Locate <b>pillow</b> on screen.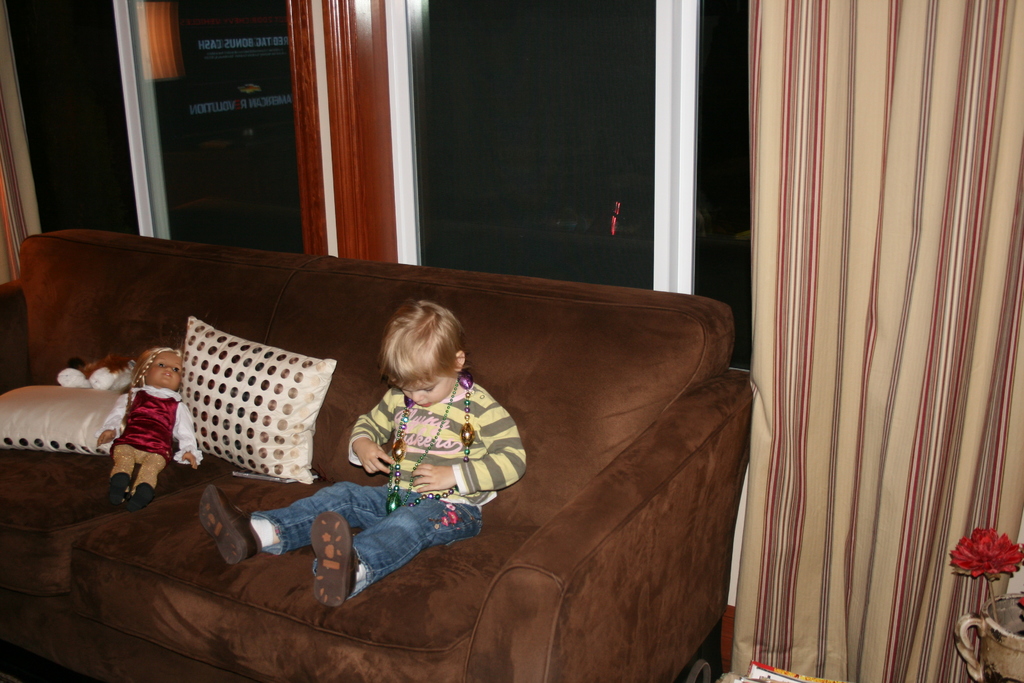
On screen at [x1=161, y1=340, x2=345, y2=491].
